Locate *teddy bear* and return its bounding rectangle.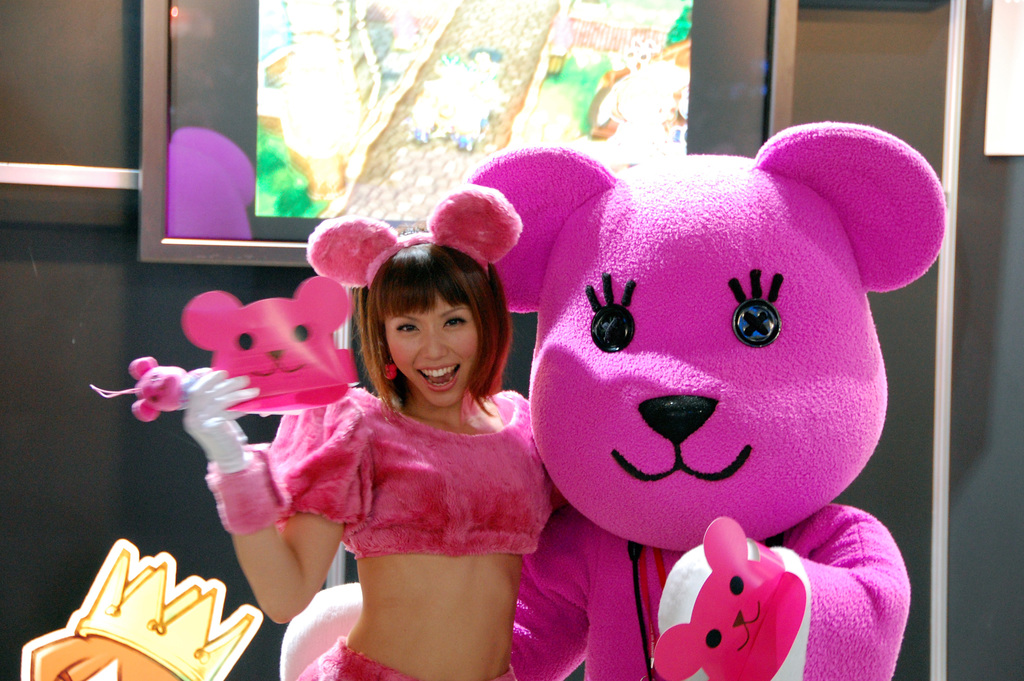
(180,272,357,409).
